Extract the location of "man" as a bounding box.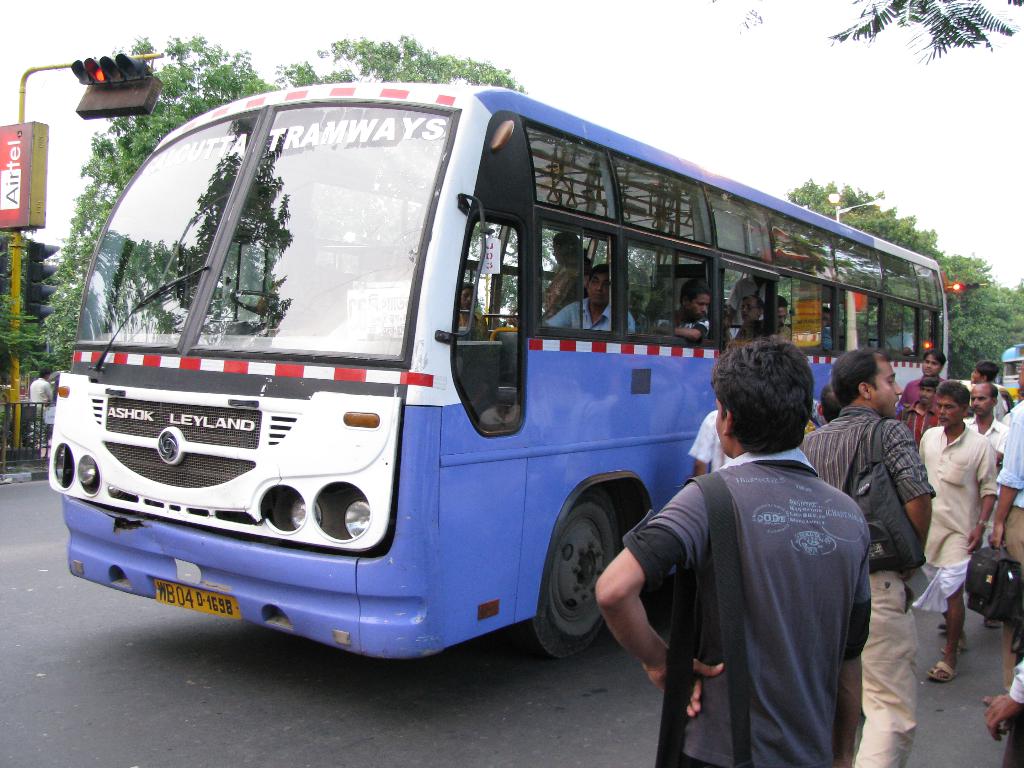
[778,296,792,340].
